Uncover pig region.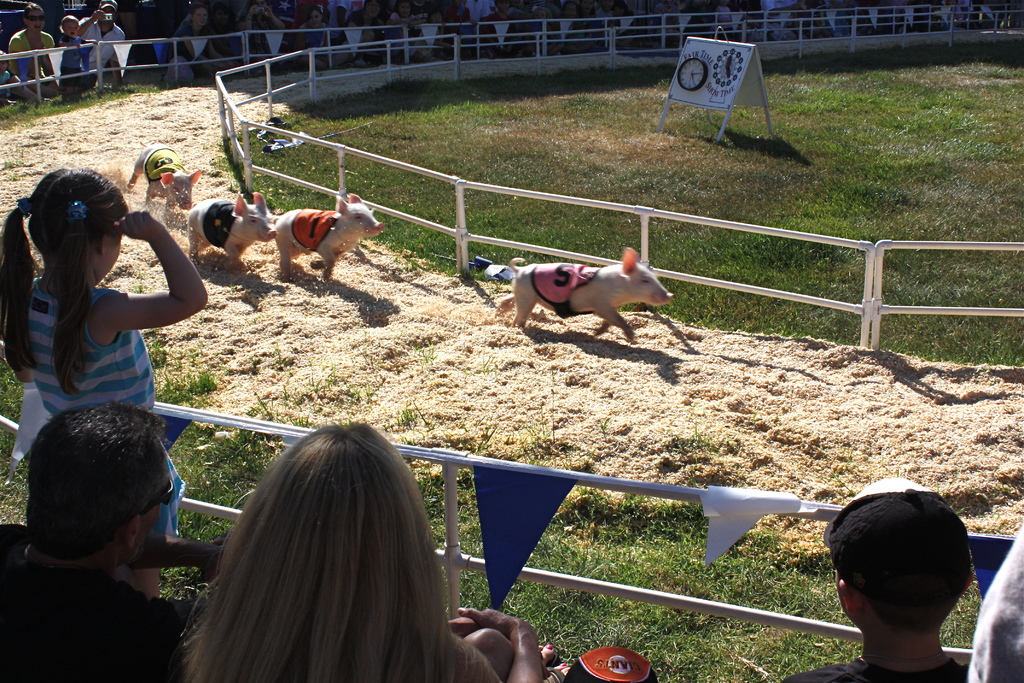
Uncovered: locate(177, 190, 281, 276).
